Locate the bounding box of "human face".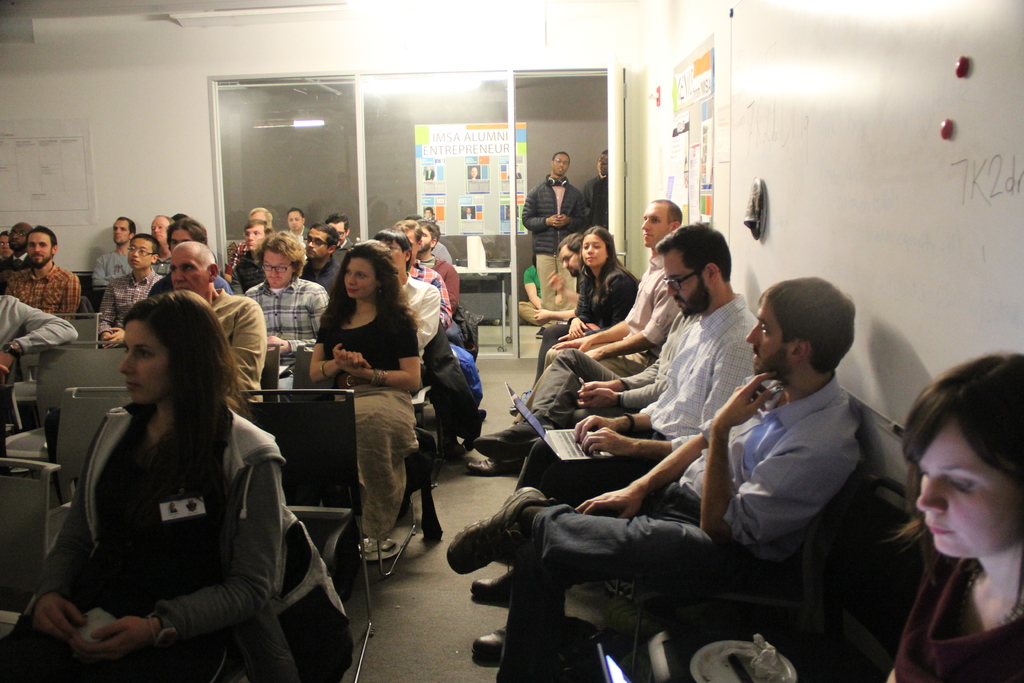
Bounding box: BBox(662, 246, 714, 317).
